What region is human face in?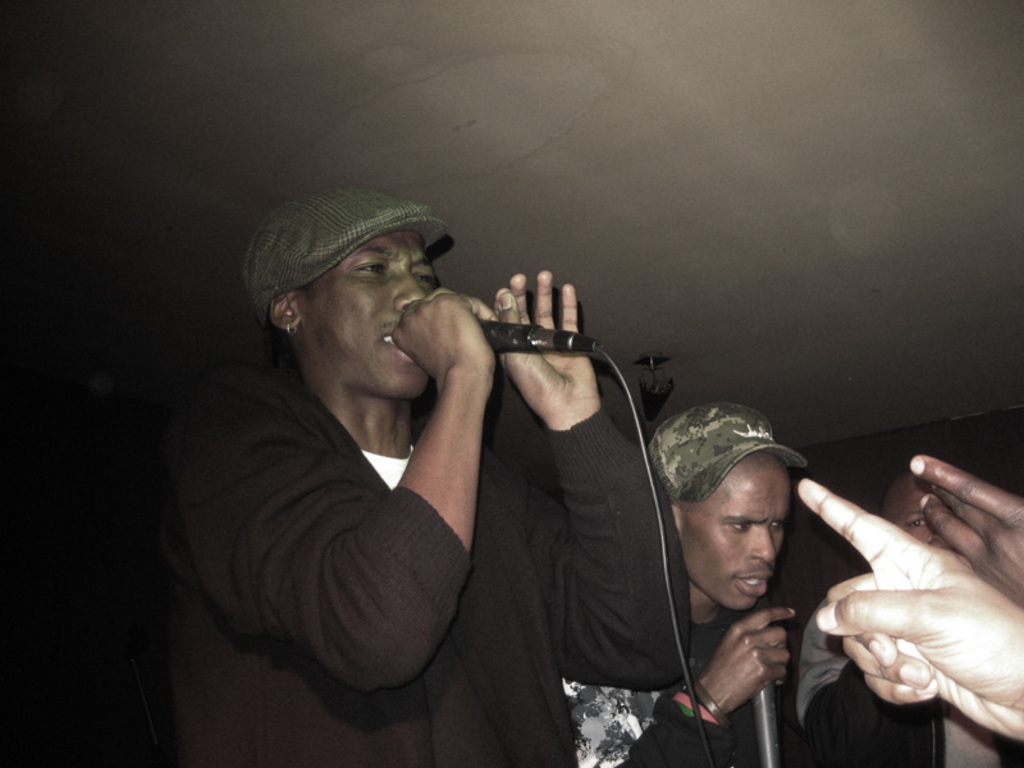
{"x1": 878, "y1": 480, "x2": 946, "y2": 544}.
